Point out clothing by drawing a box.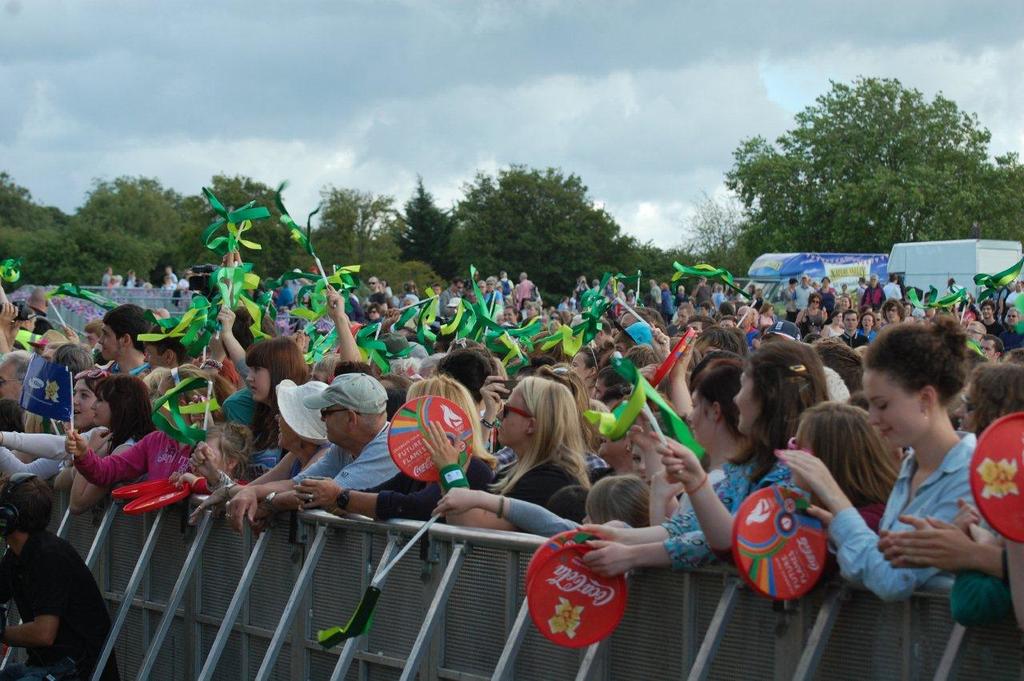
locate(661, 435, 812, 574).
